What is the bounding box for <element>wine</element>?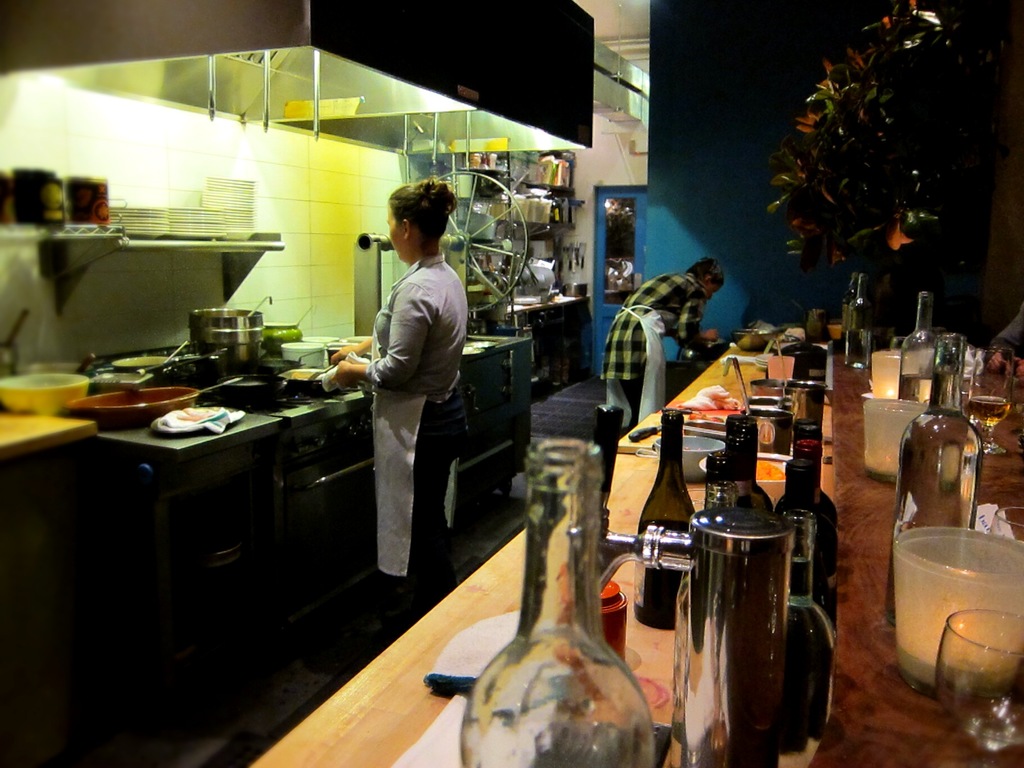
rect(837, 267, 879, 369).
